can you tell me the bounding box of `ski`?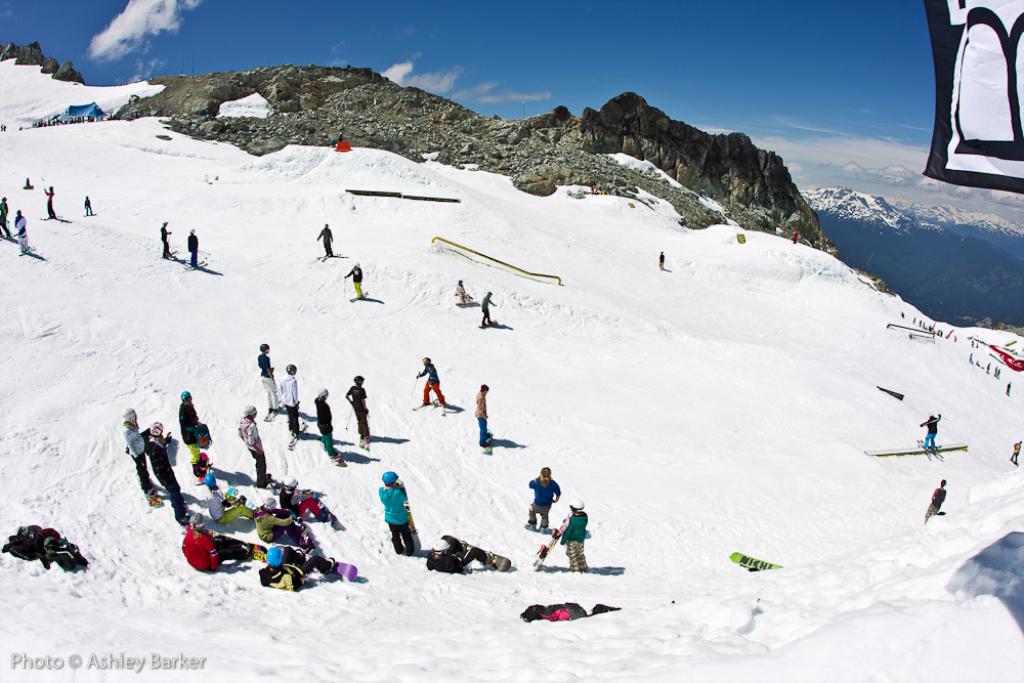
[x1=394, y1=479, x2=424, y2=552].
